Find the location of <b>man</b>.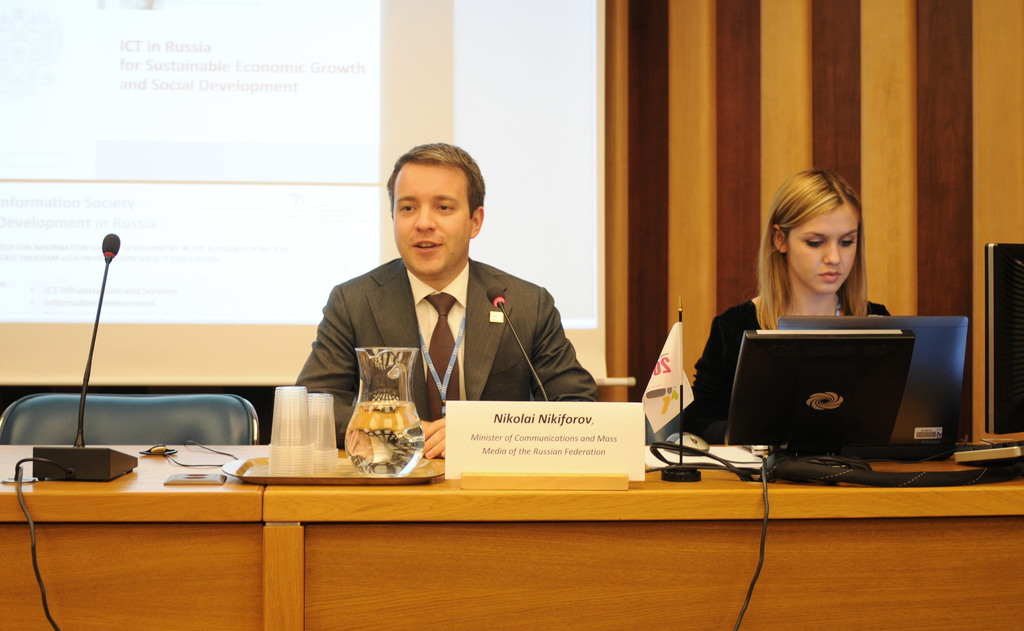
Location: <region>285, 160, 597, 474</region>.
